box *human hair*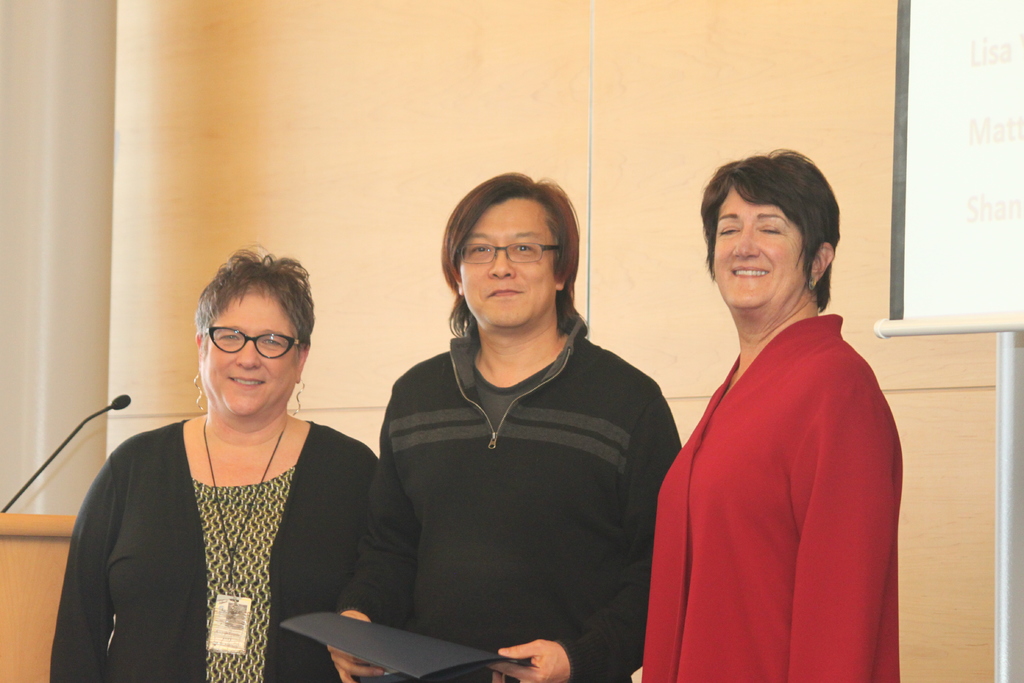
rect(189, 242, 320, 349)
